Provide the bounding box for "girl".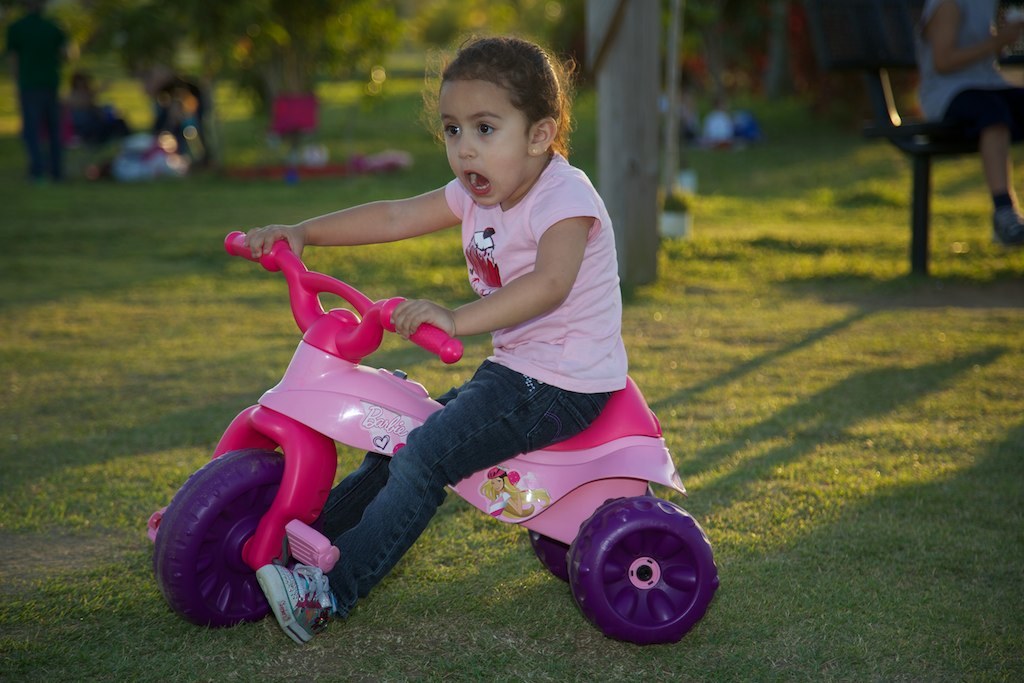
l=243, t=35, r=630, b=647.
